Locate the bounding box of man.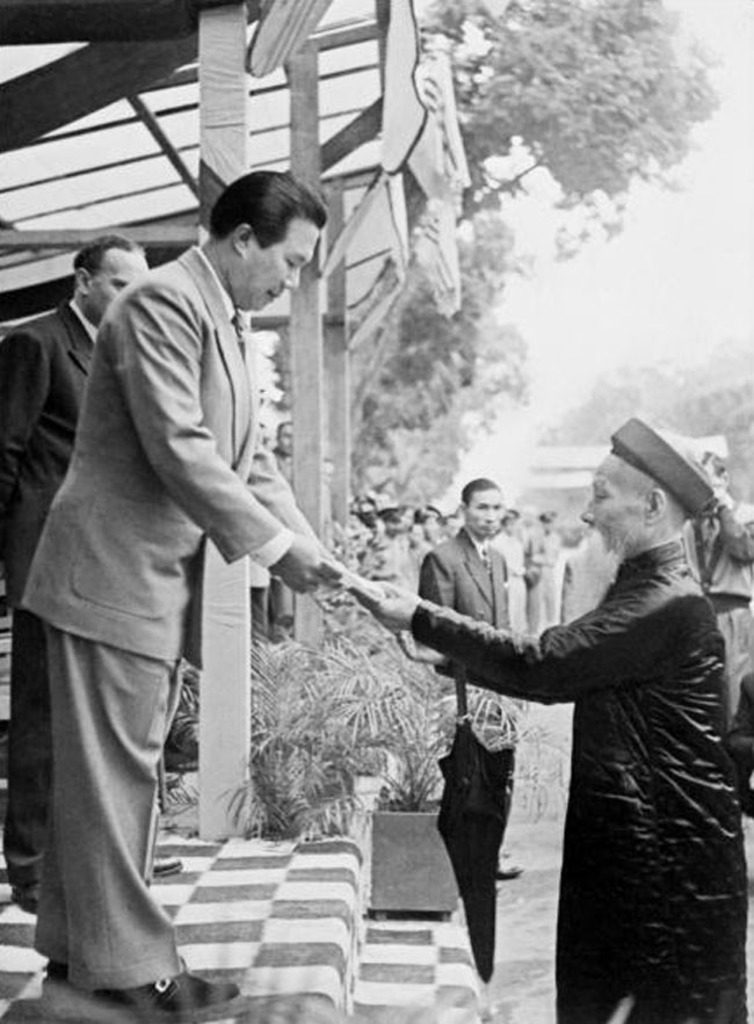
Bounding box: (x1=409, y1=474, x2=519, y2=879).
